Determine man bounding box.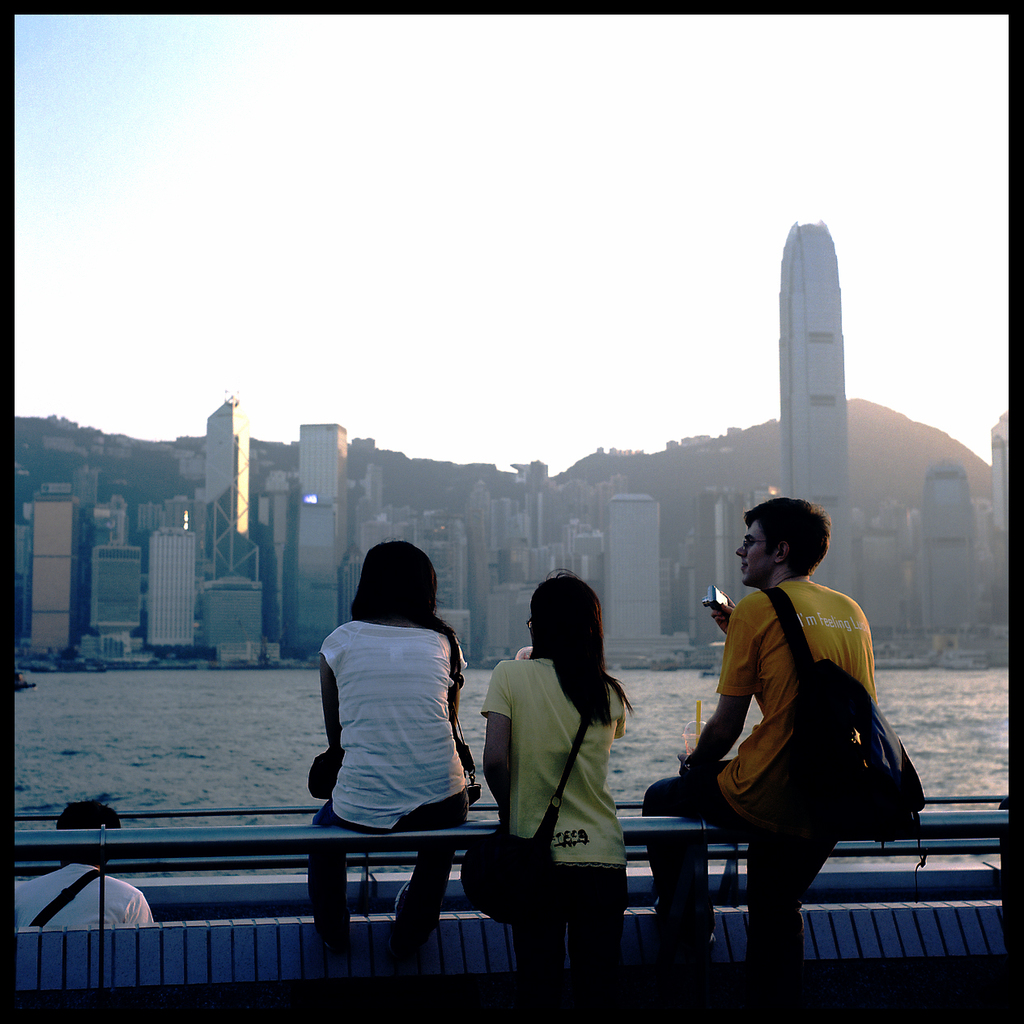
Determined: <box>13,793,168,933</box>.
